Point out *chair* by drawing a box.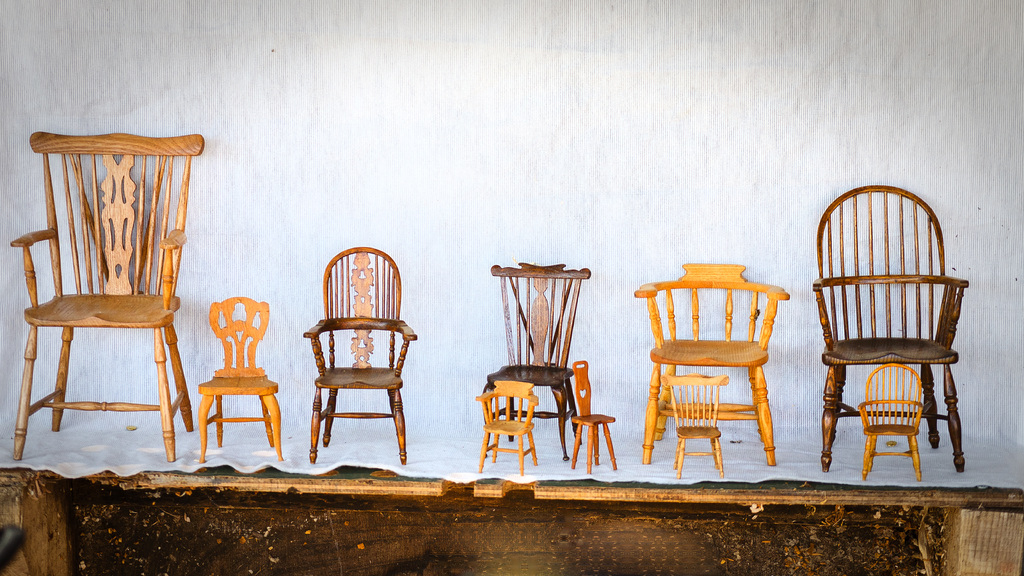
[853,362,922,477].
